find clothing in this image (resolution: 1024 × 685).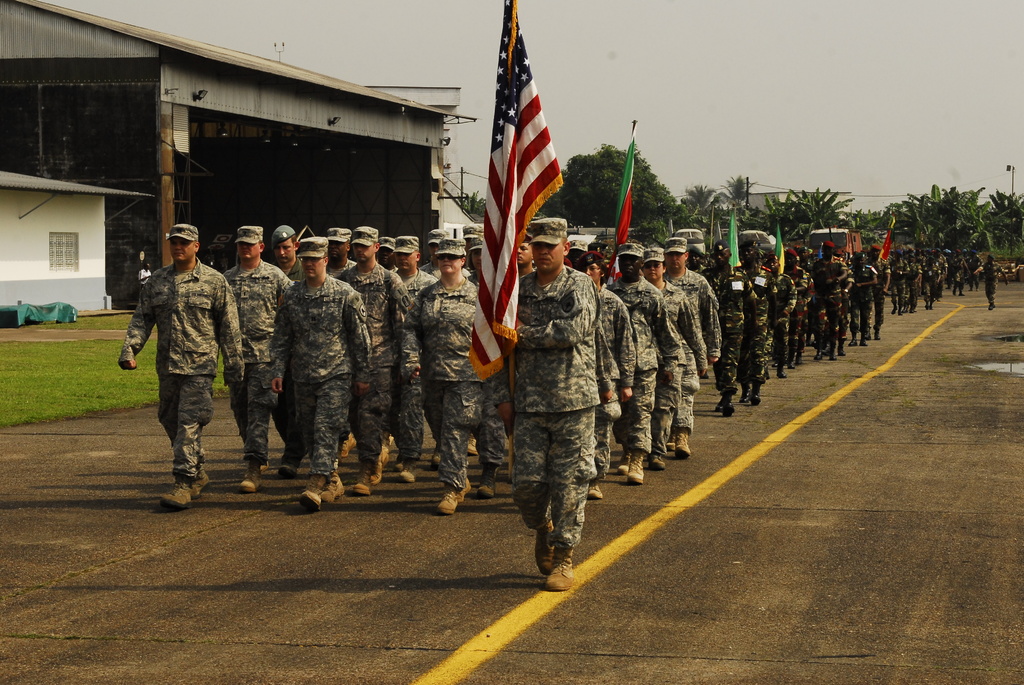
Rect(847, 252, 877, 342).
